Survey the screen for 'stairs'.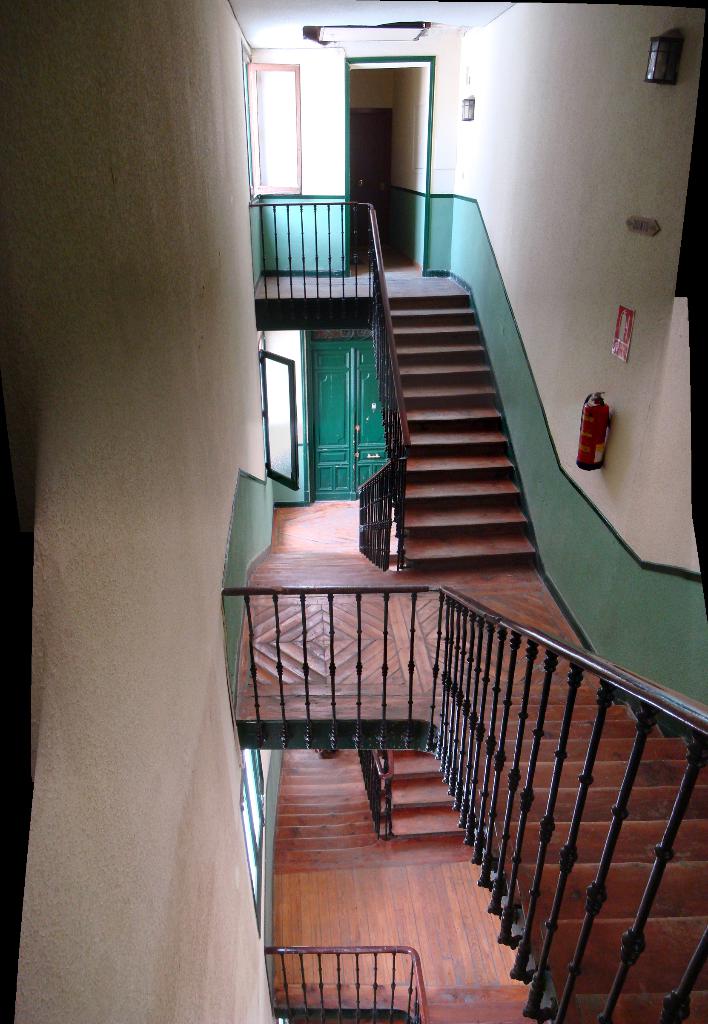
Survey found: 423,684,707,1023.
